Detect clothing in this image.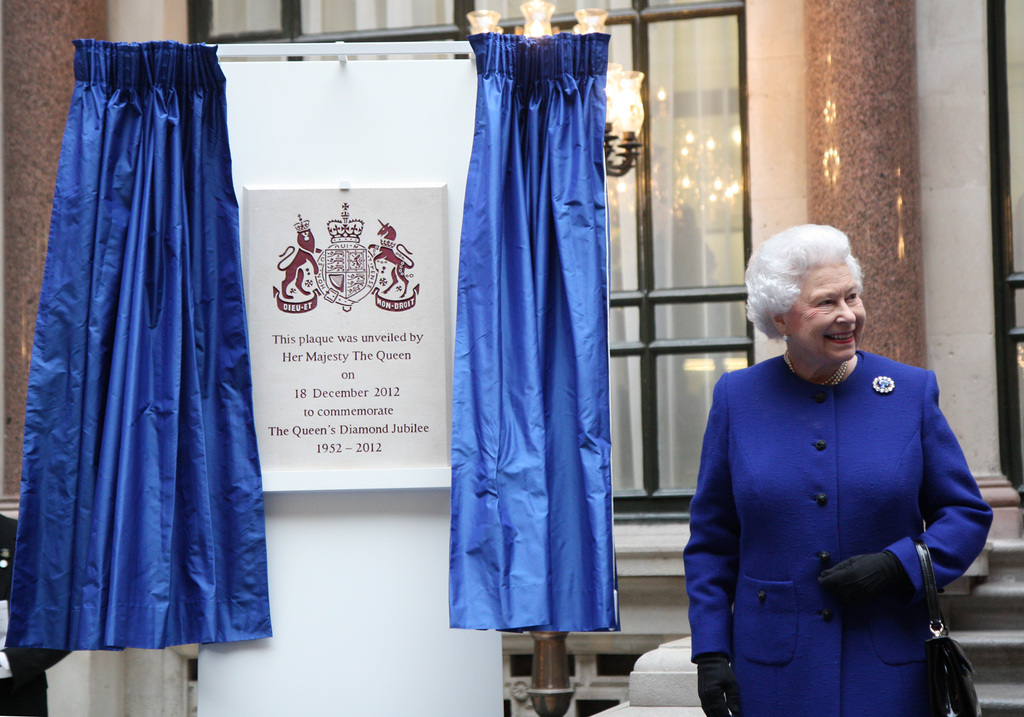
Detection: 685, 310, 998, 703.
